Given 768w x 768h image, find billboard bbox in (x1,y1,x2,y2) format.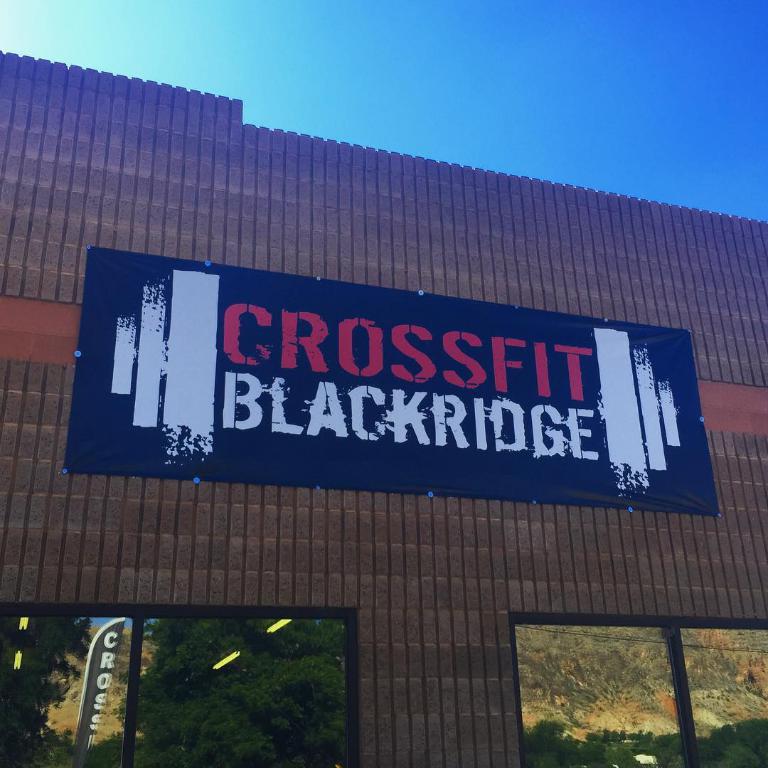
(70,221,695,519).
